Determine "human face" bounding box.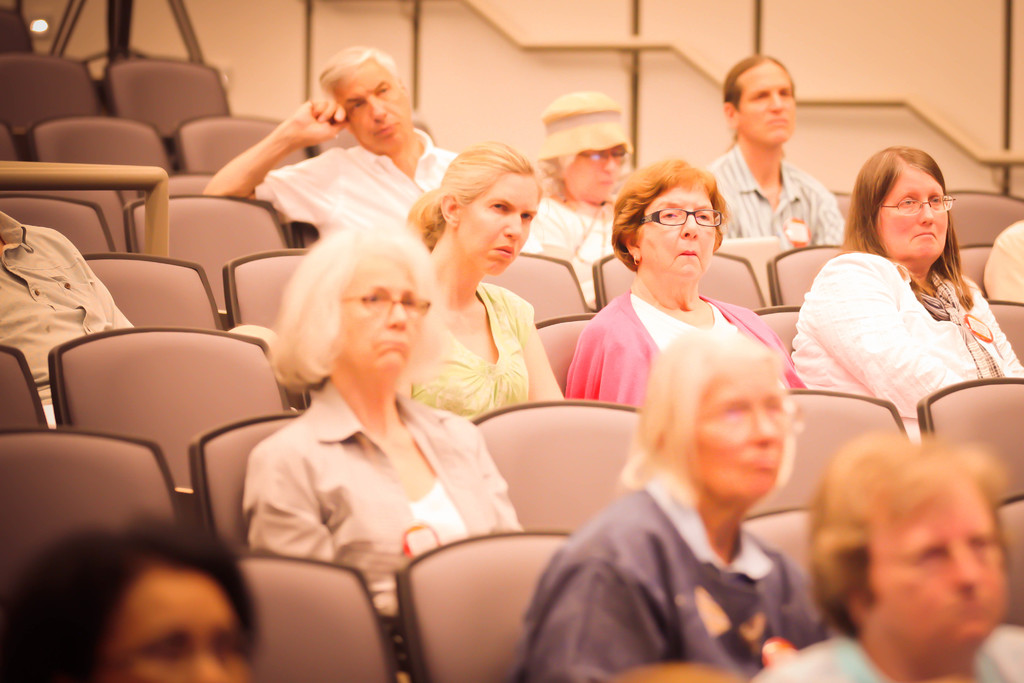
Determined: (x1=644, y1=181, x2=717, y2=298).
